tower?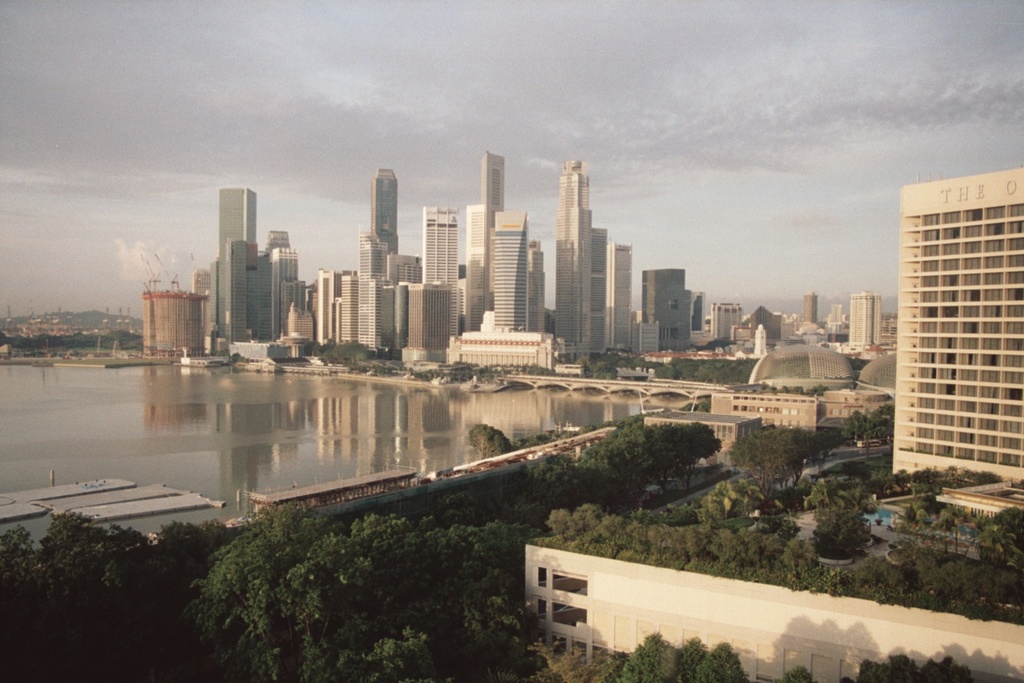
region(802, 288, 822, 337)
